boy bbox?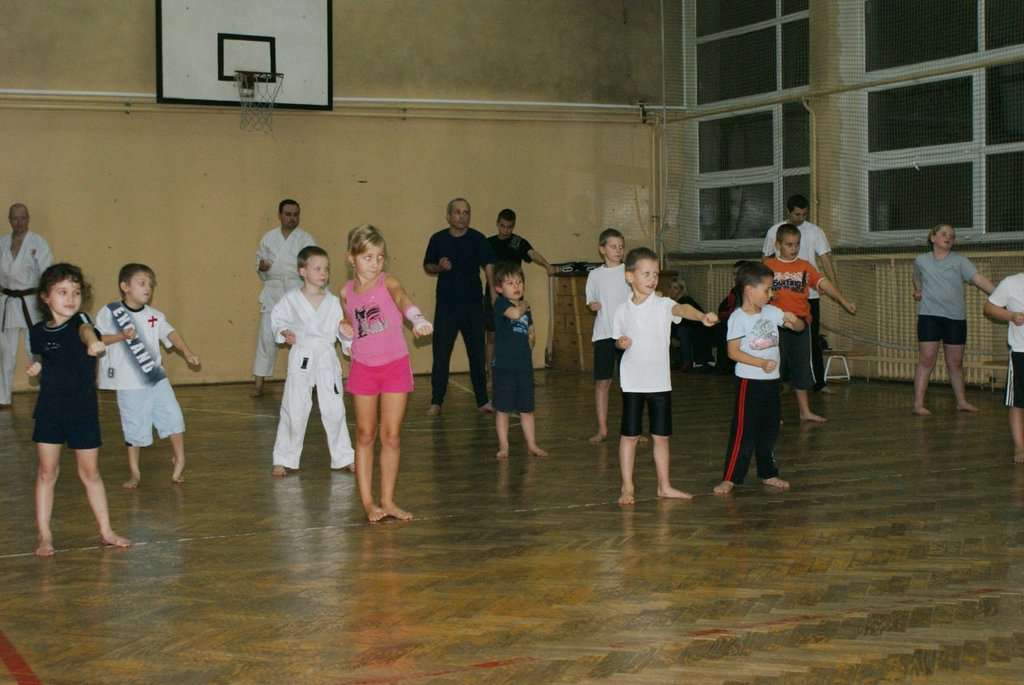
locate(82, 266, 187, 526)
